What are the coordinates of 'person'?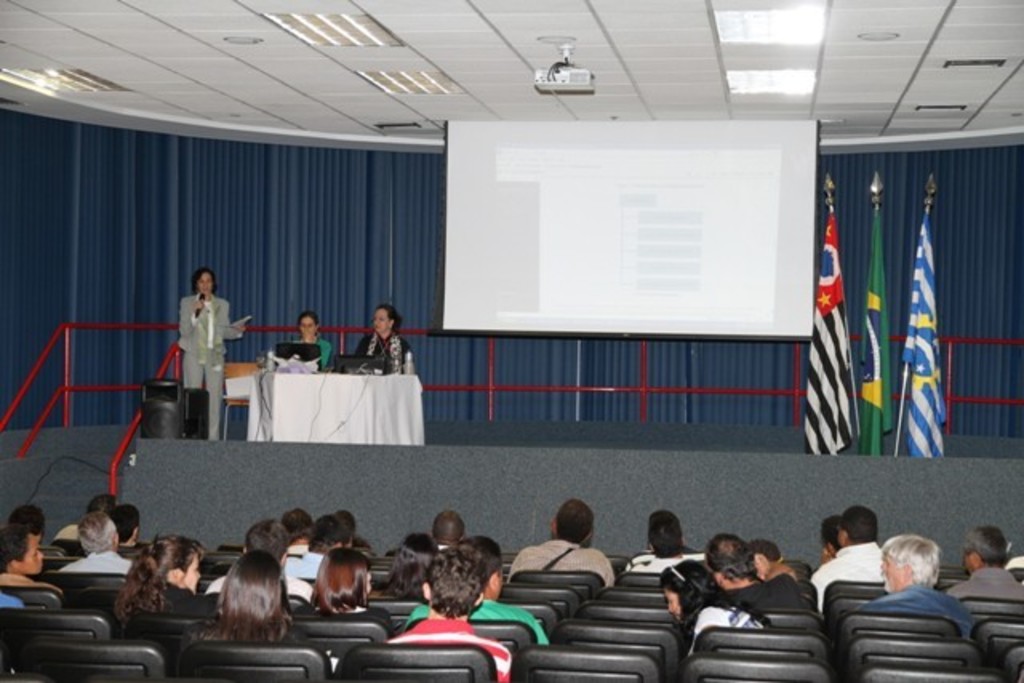
{"left": 405, "top": 534, "right": 557, "bottom": 646}.
